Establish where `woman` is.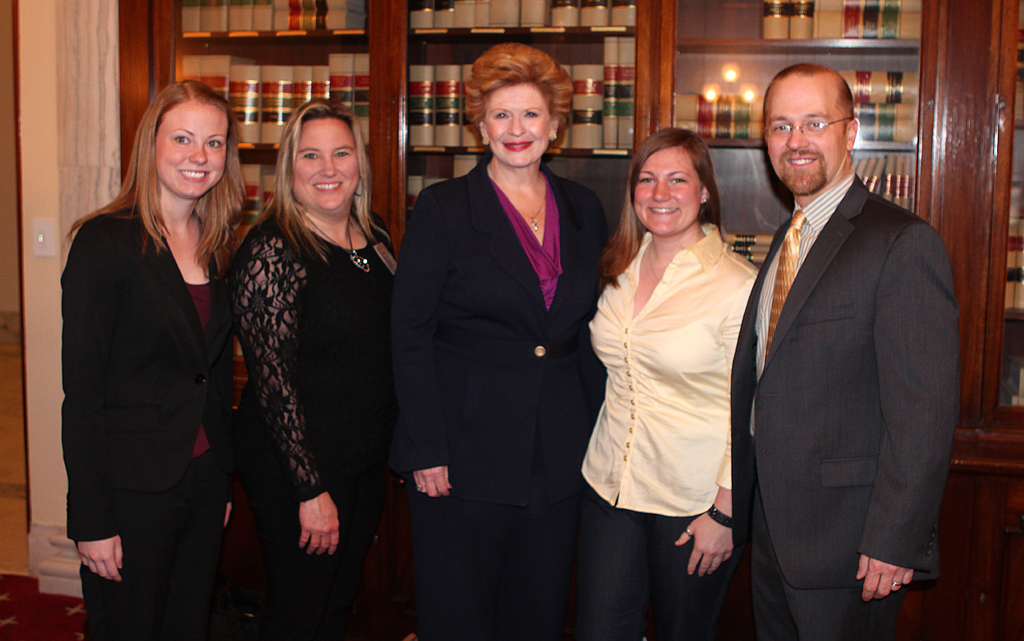
Established at <bbox>383, 38, 612, 640</bbox>.
